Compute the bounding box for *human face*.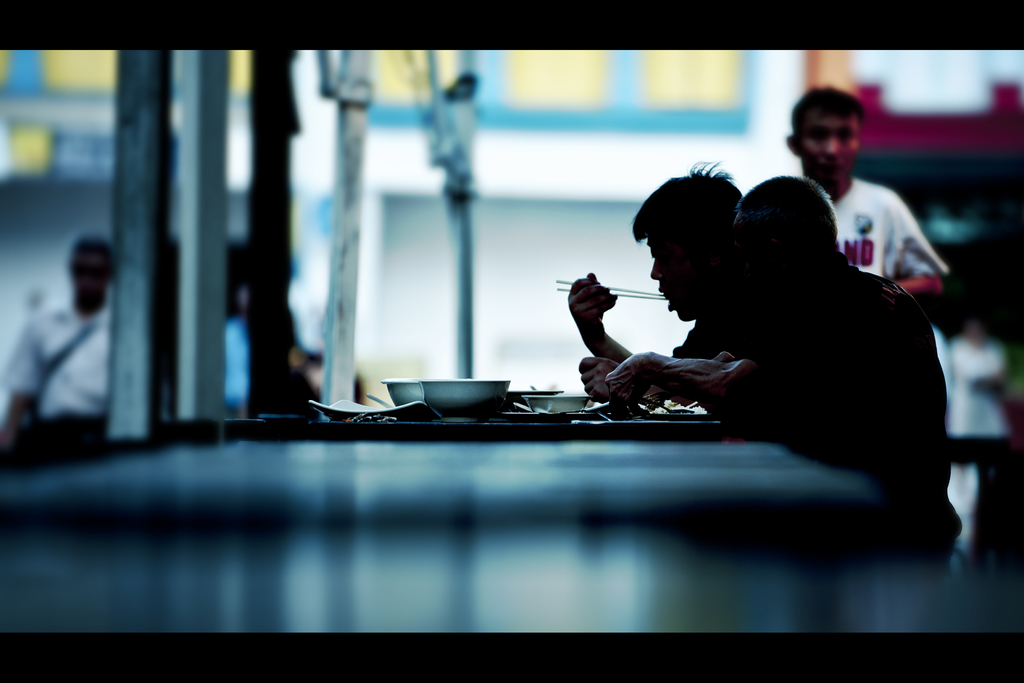
[649,226,703,322].
